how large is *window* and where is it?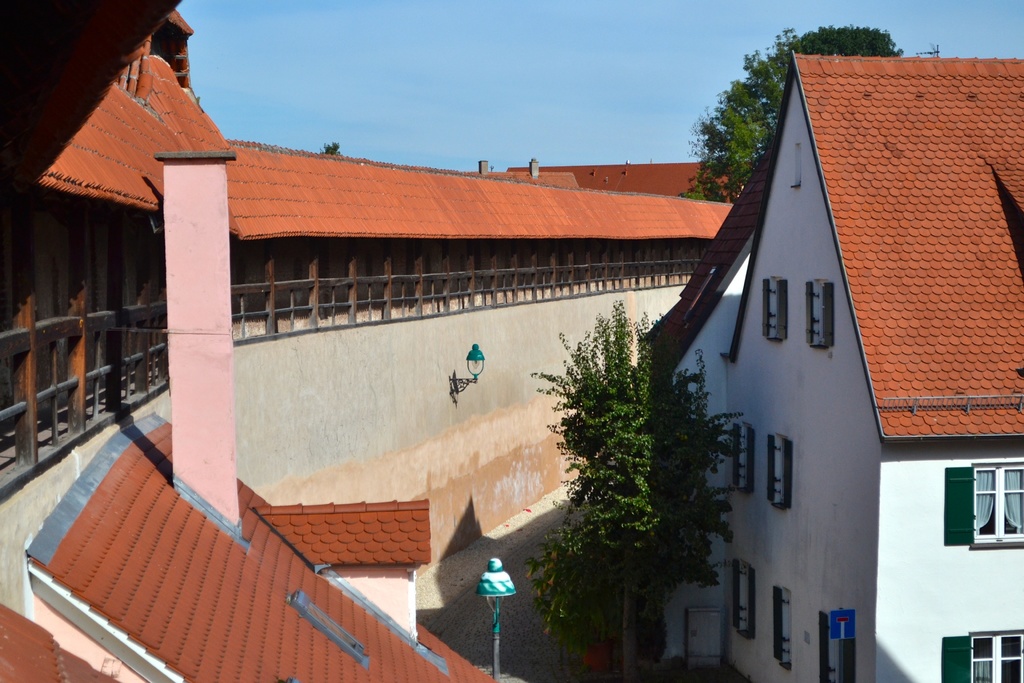
Bounding box: 945, 625, 1023, 682.
